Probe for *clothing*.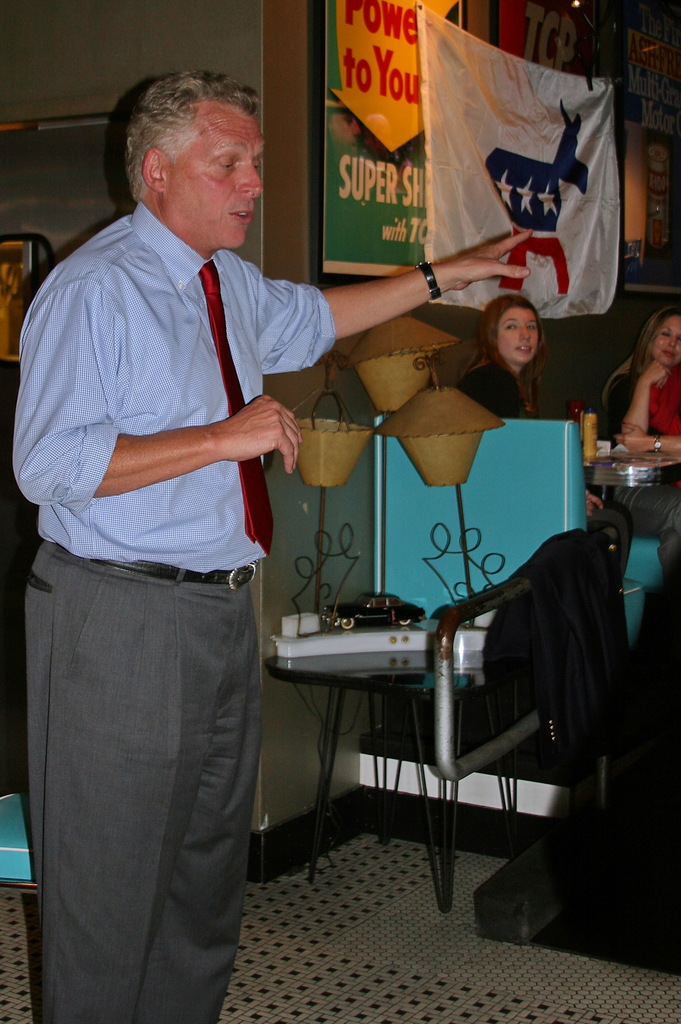
Probe result: 643 361 680 440.
